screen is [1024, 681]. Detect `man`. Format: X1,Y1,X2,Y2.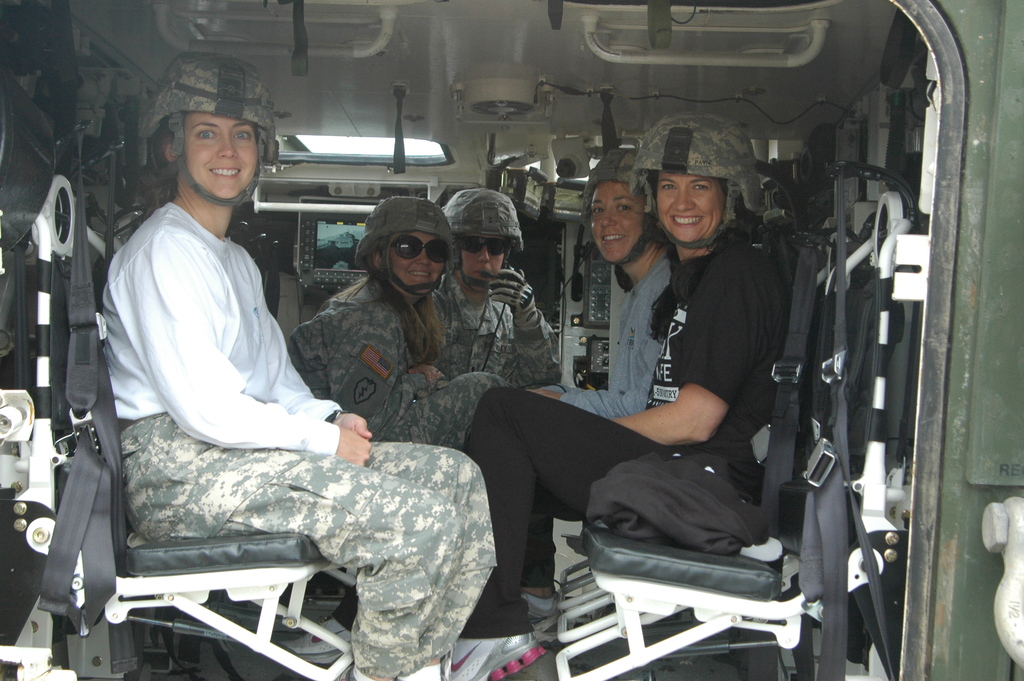
426,179,566,389.
